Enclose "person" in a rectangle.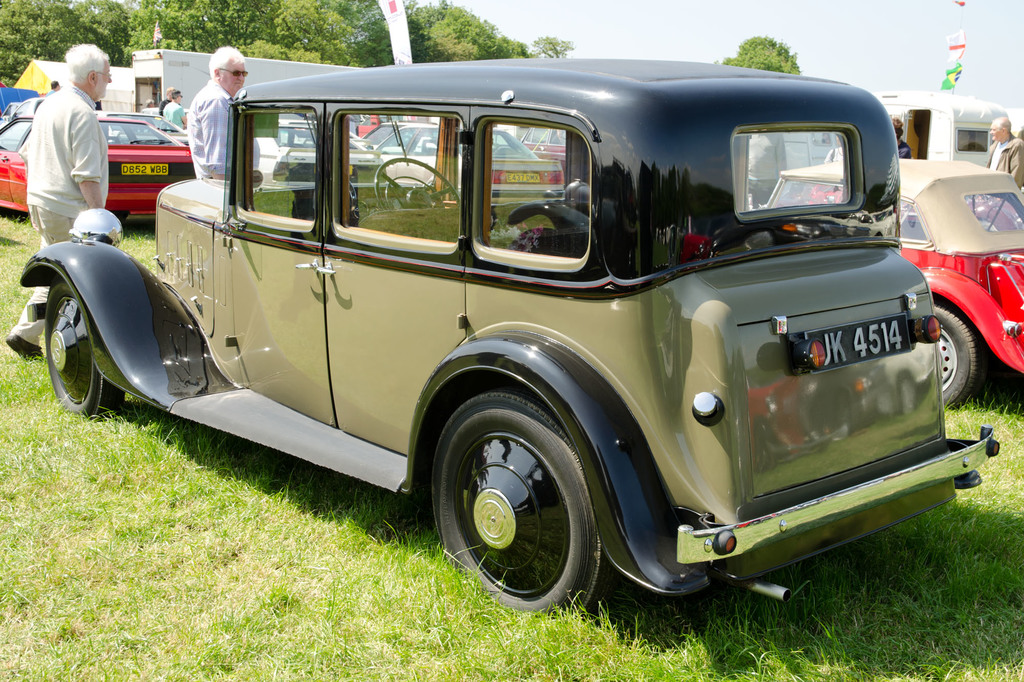
[161,89,187,135].
